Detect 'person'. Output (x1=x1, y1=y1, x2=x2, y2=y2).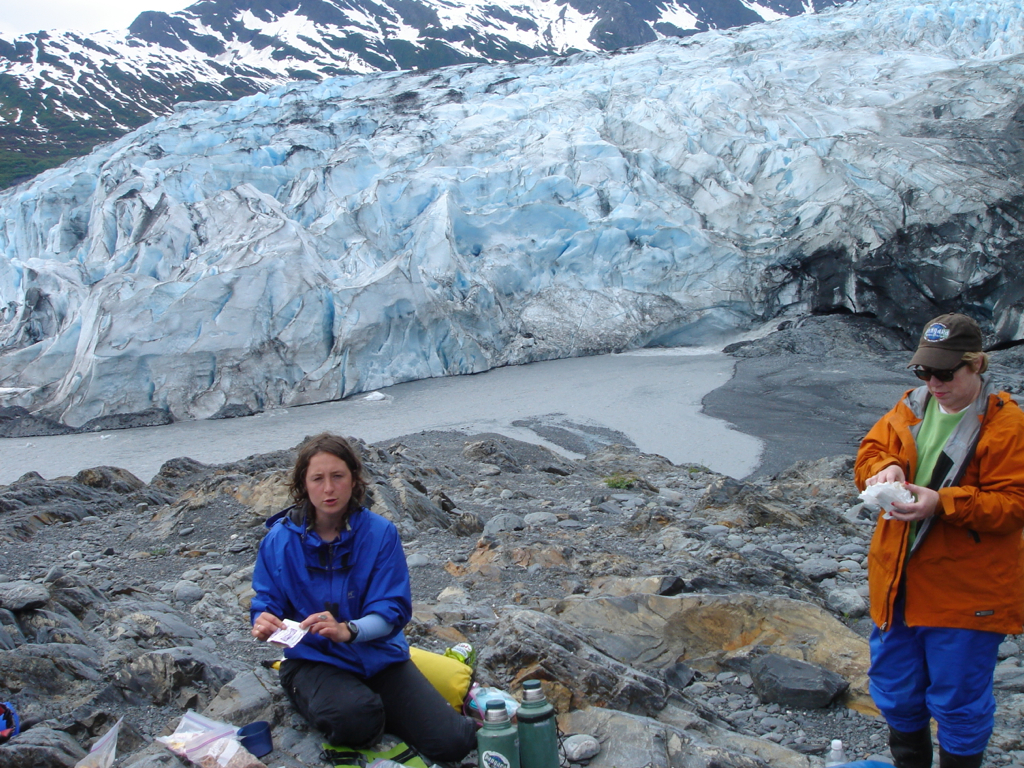
(x1=851, y1=310, x2=1023, y2=767).
